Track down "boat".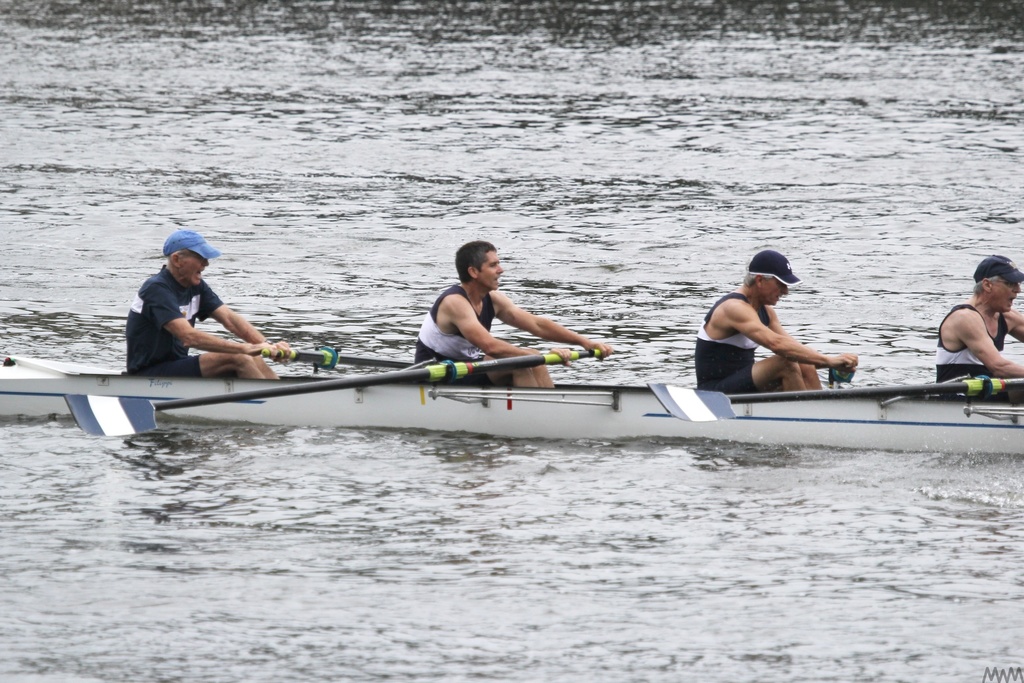
Tracked to locate(9, 259, 1023, 449).
